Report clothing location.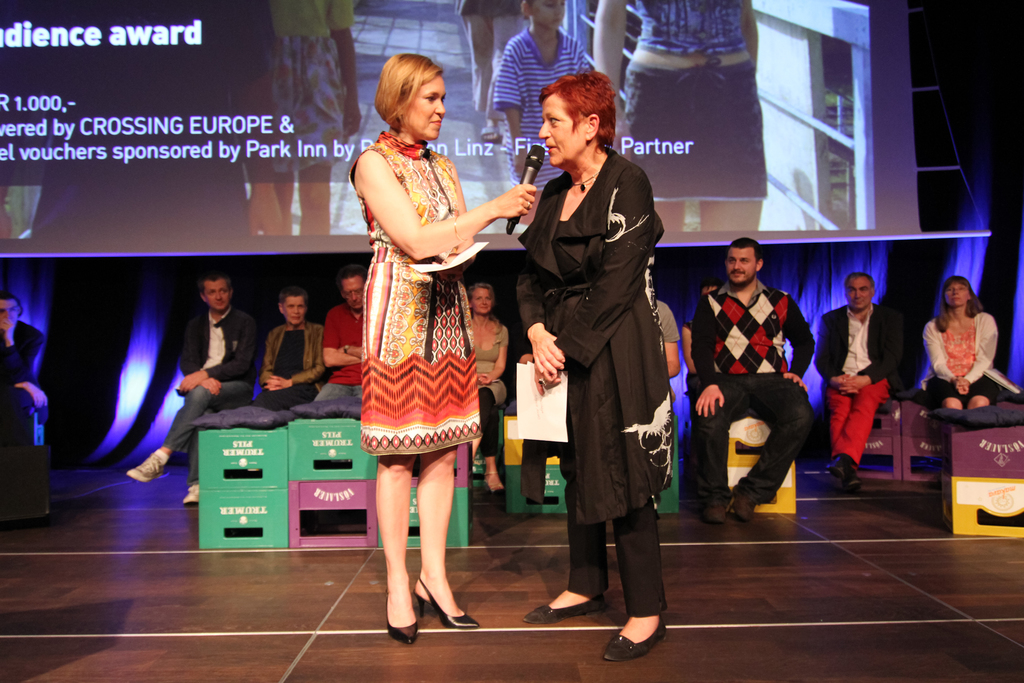
Report: x1=349, y1=115, x2=492, y2=488.
